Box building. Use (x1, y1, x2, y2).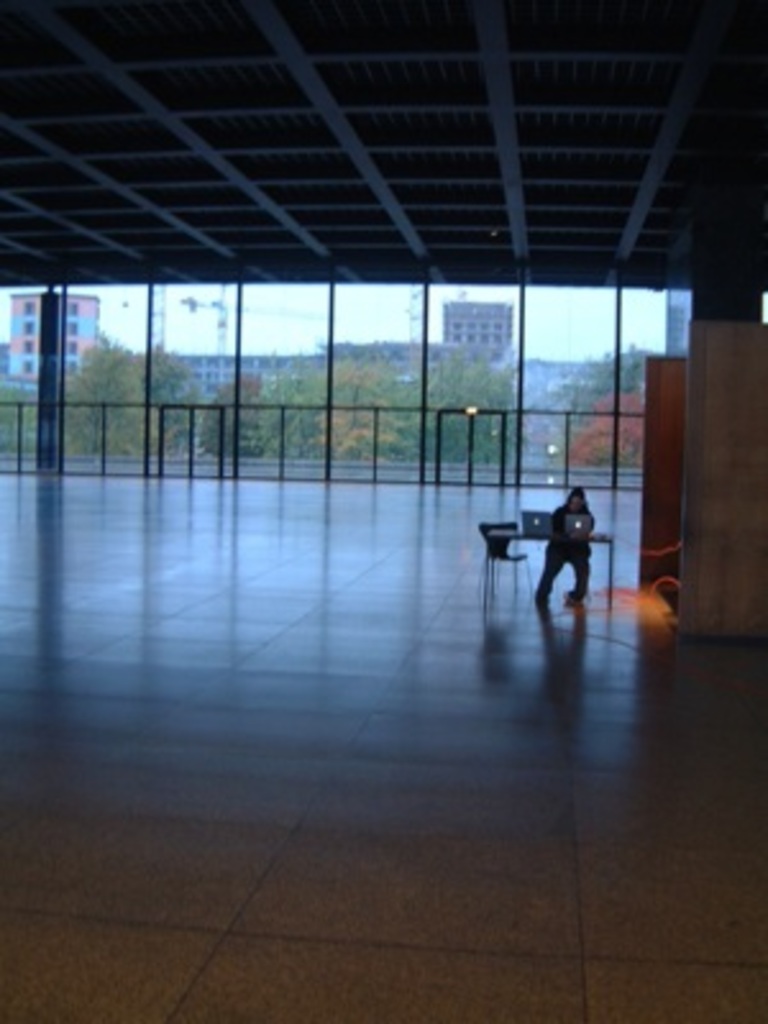
(8, 294, 100, 376).
